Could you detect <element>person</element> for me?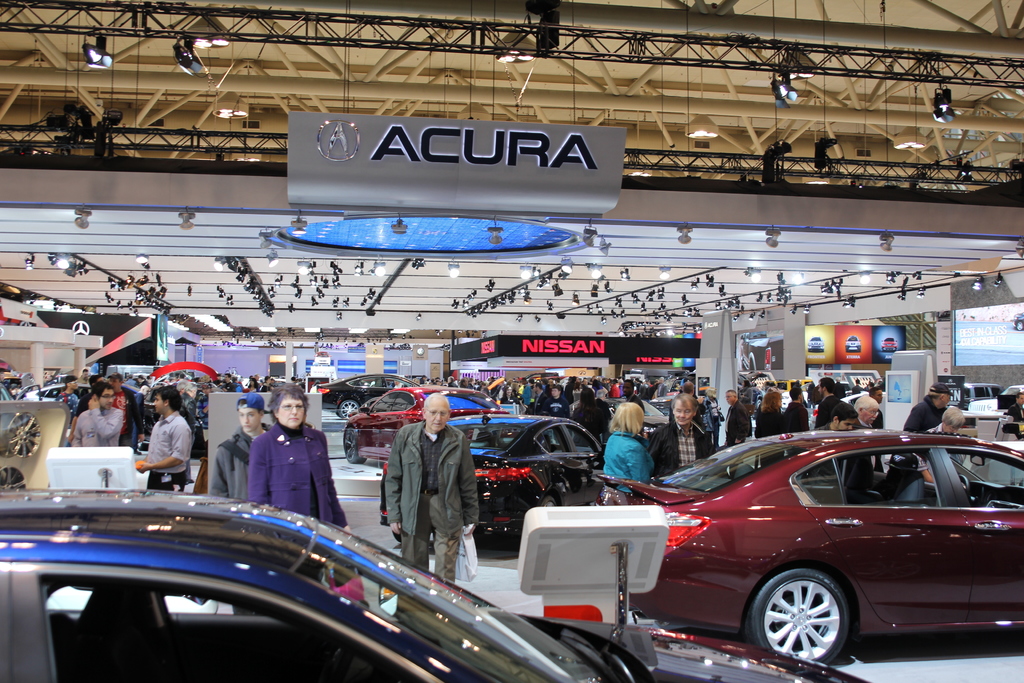
Detection result: (x1=67, y1=379, x2=121, y2=449).
